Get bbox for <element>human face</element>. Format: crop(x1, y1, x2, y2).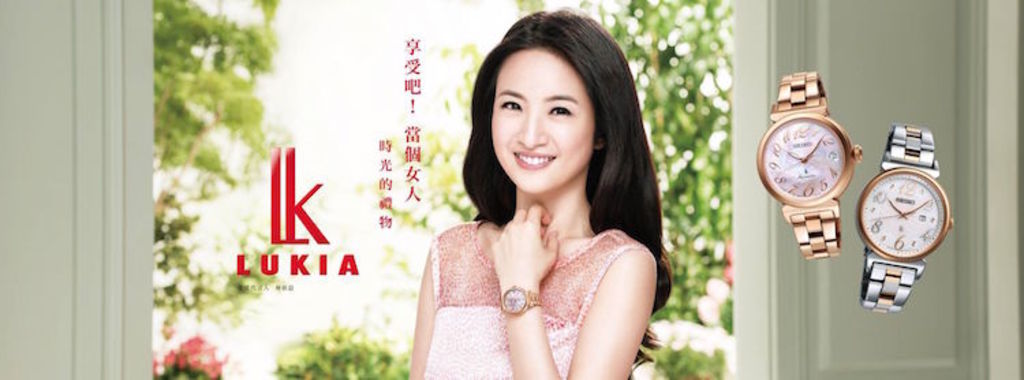
crop(493, 49, 599, 191).
